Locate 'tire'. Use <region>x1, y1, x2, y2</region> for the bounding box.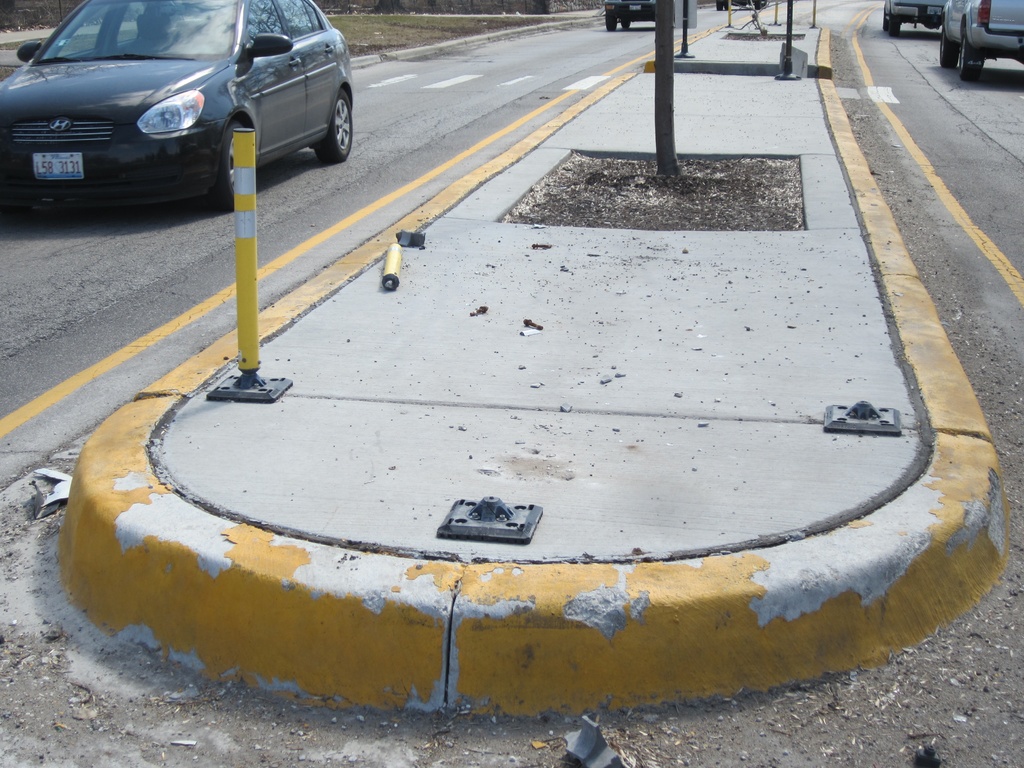
<region>961, 31, 980, 79</region>.
